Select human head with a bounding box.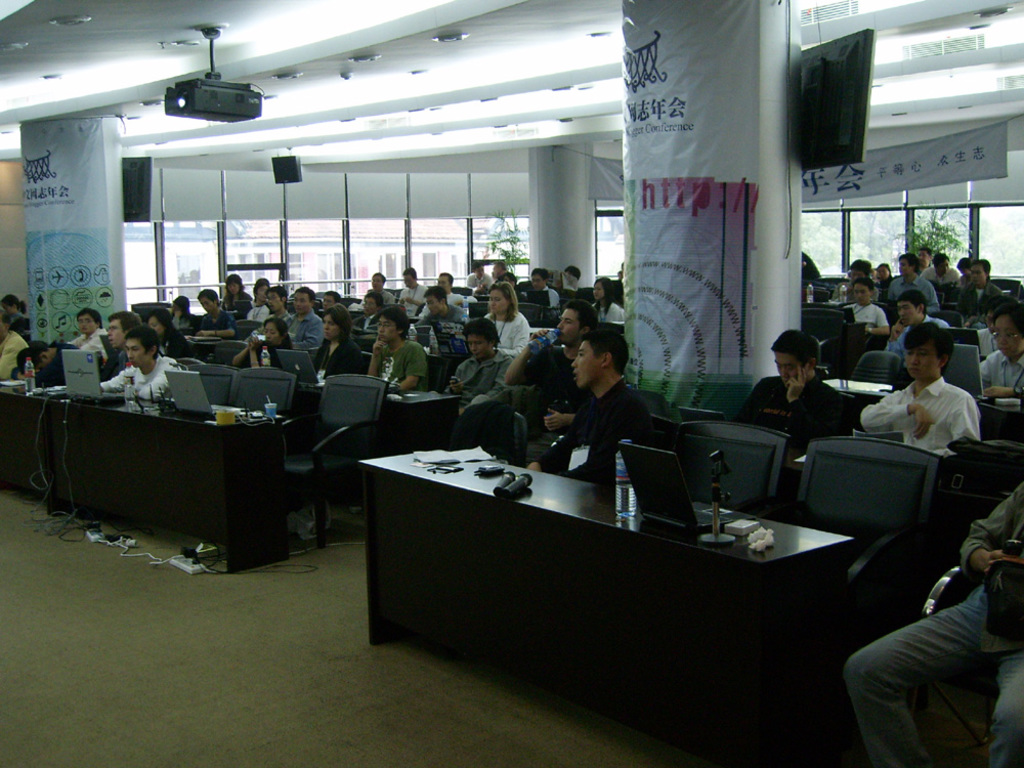
pyautogui.locateOnScreen(109, 312, 135, 345).
